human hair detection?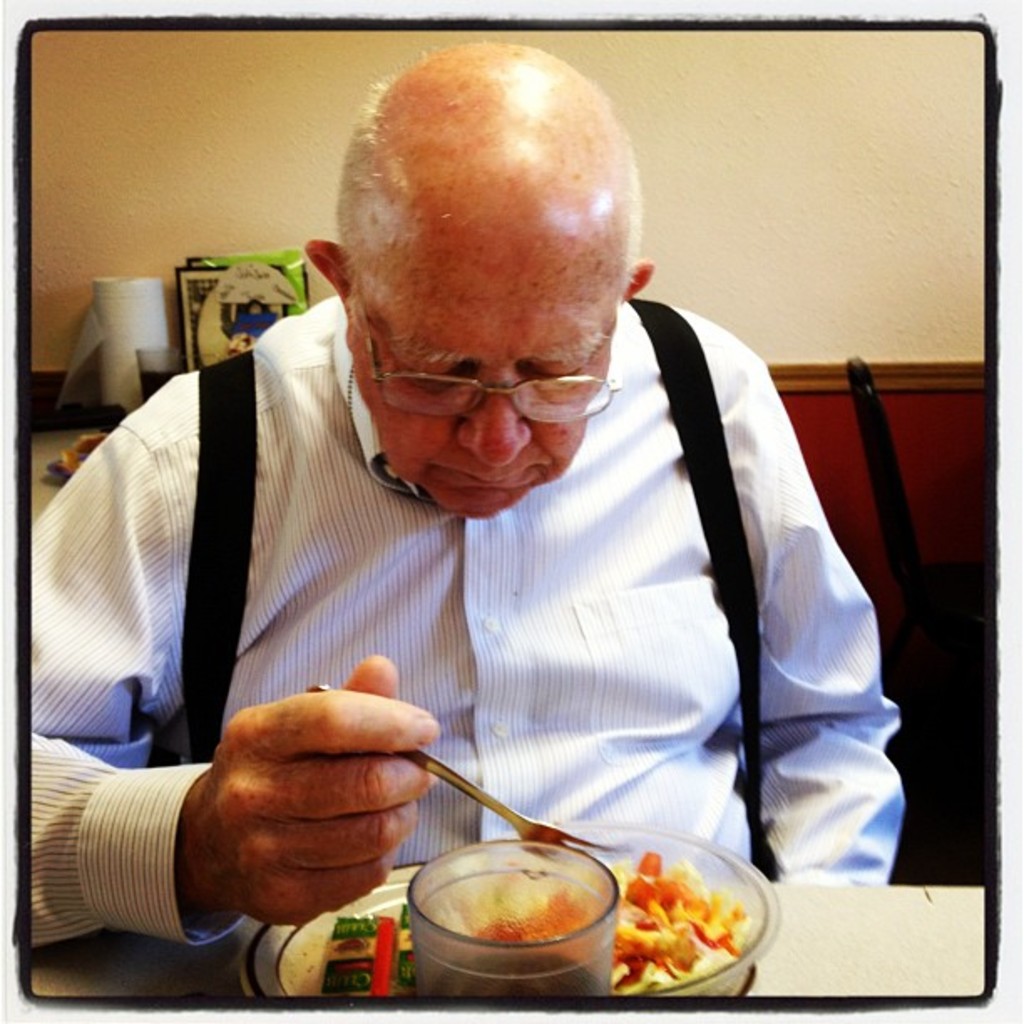
Rect(335, 49, 644, 330)
